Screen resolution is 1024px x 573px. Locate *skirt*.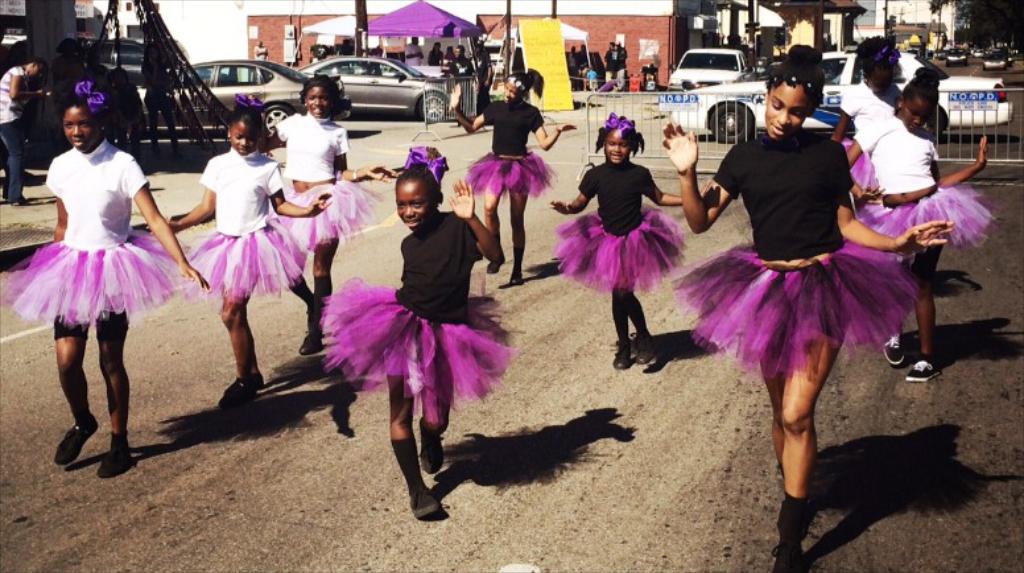
region(0, 238, 207, 322).
